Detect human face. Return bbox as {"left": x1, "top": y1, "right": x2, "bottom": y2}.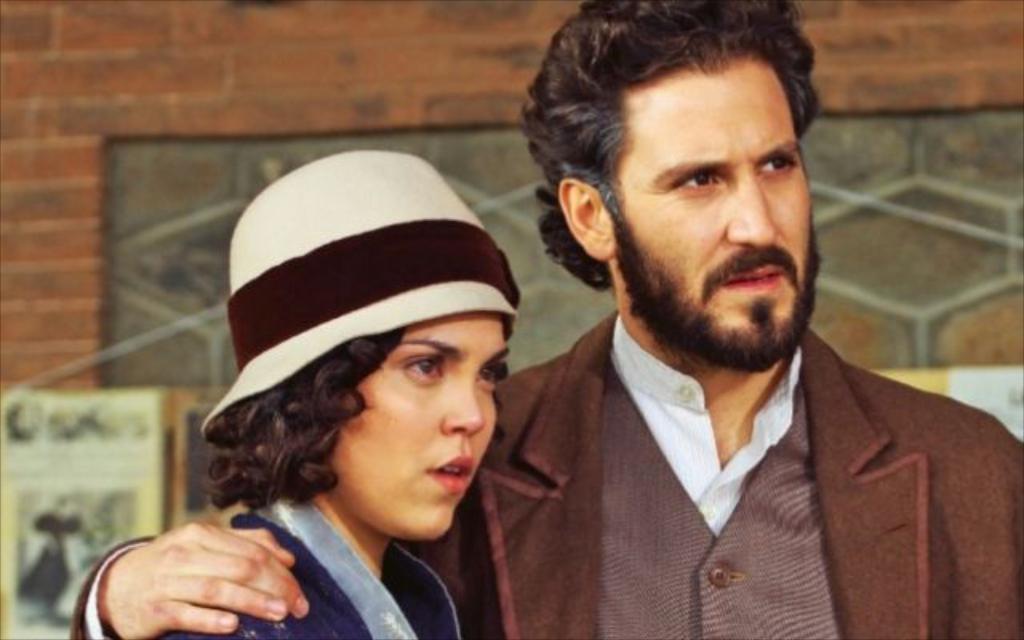
{"left": 333, "top": 310, "right": 512, "bottom": 542}.
